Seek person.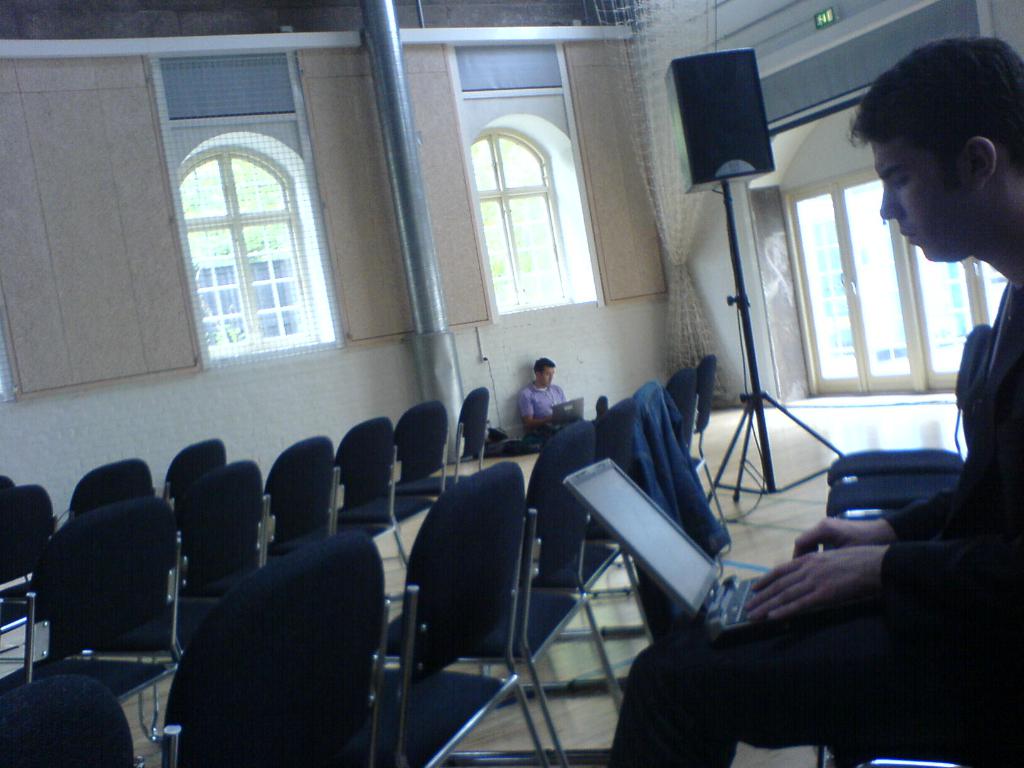
(x1=512, y1=349, x2=575, y2=458).
